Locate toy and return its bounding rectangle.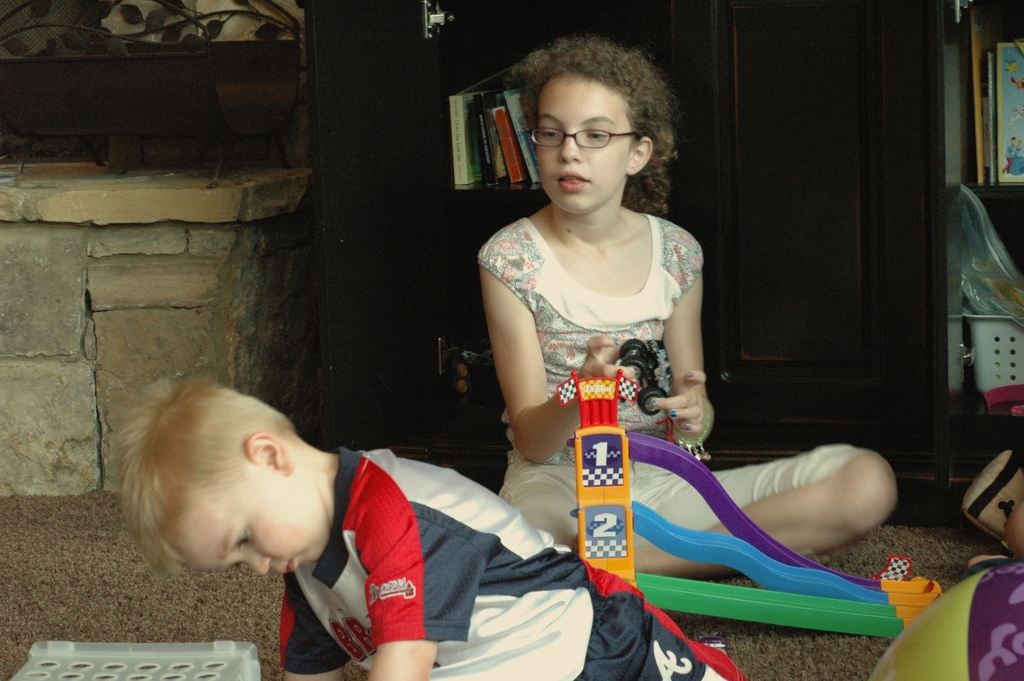
539, 349, 952, 658.
